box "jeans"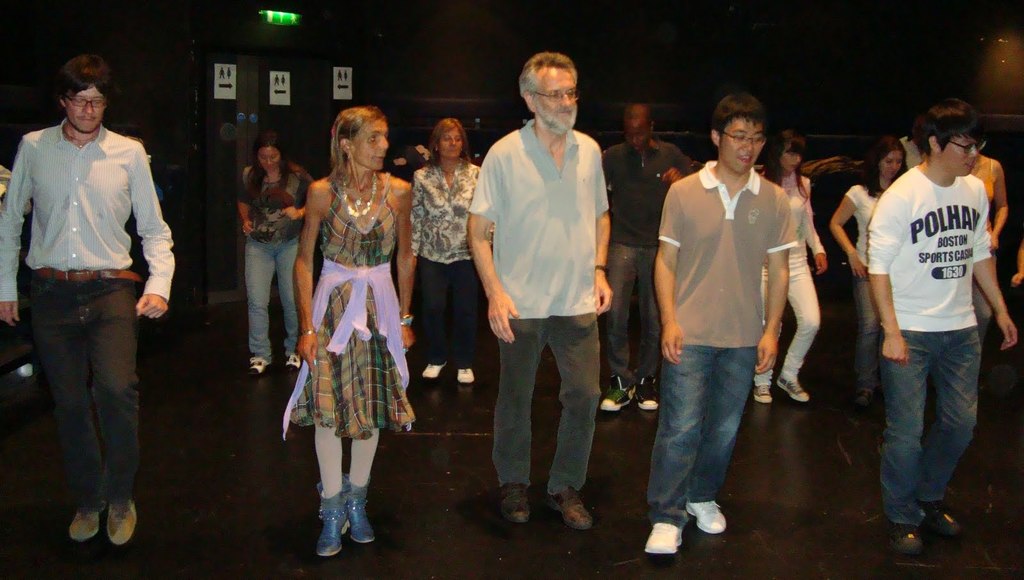
bbox=[600, 241, 653, 387]
